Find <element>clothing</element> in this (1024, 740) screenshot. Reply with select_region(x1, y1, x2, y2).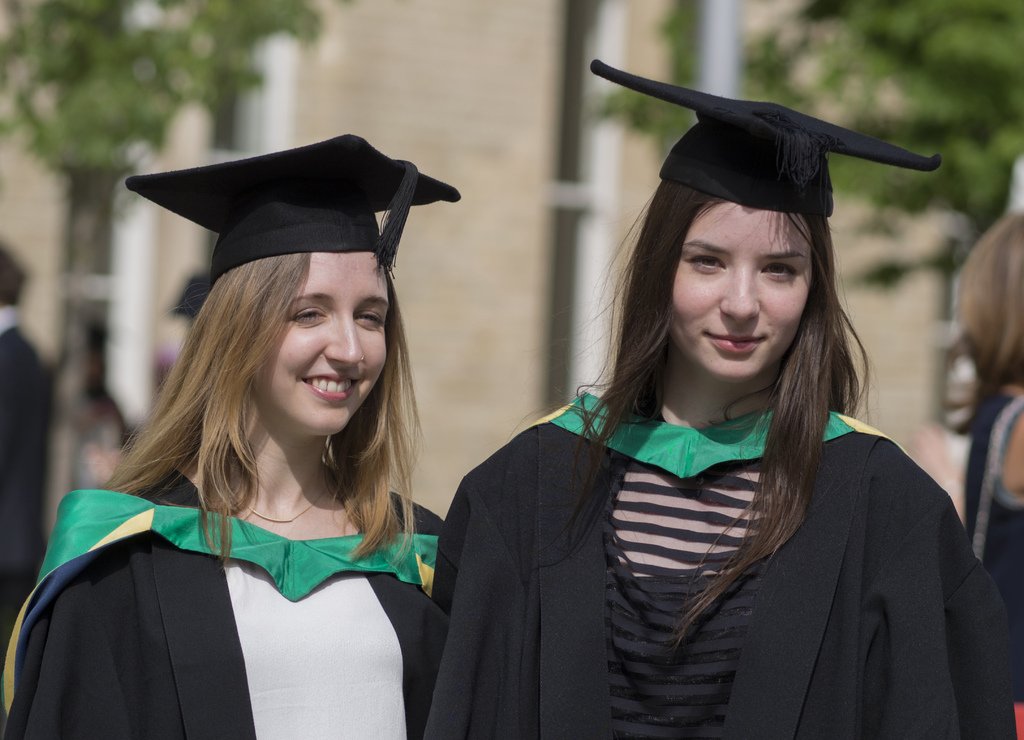
select_region(429, 388, 1010, 739).
